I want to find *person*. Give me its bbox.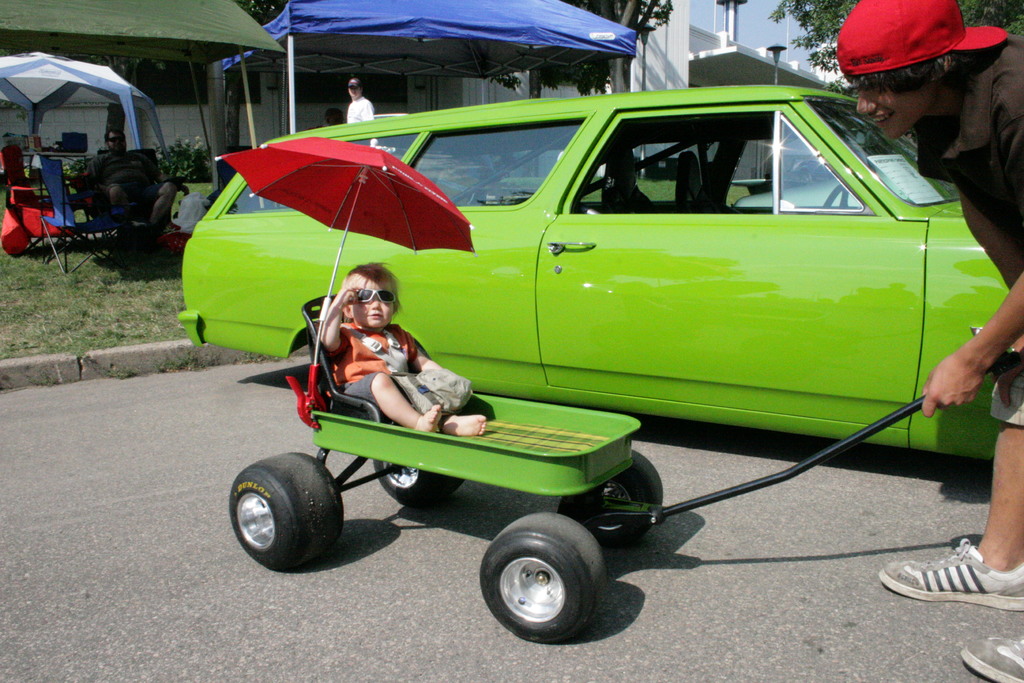
84:126:191:238.
